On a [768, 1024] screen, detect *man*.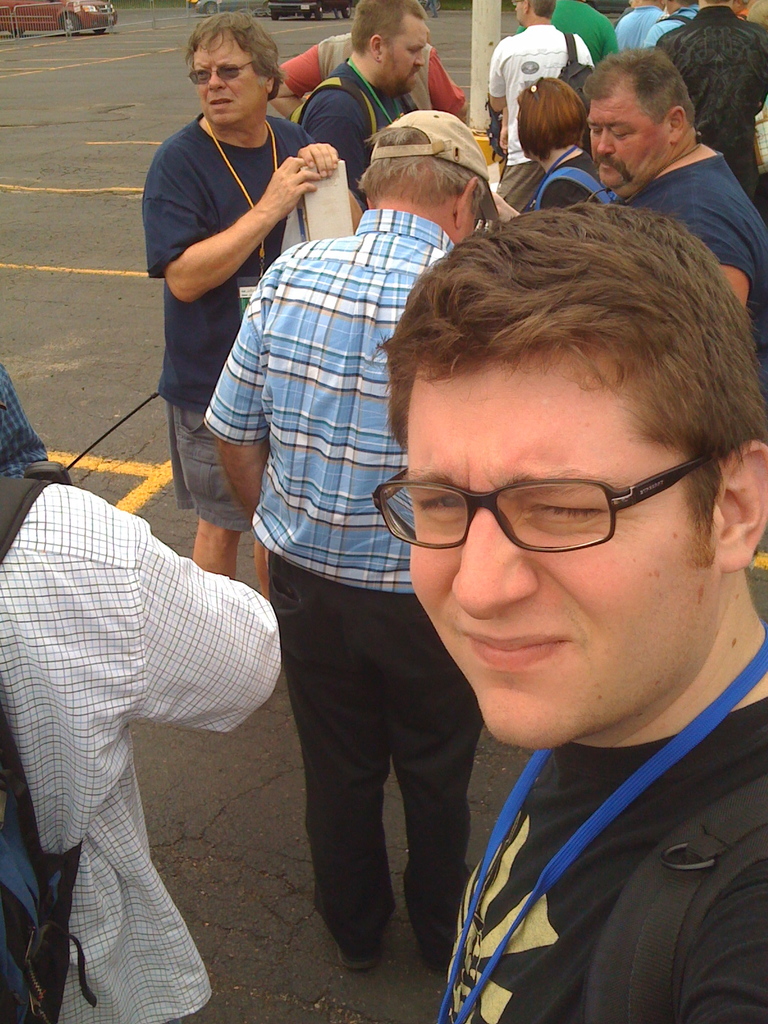
box(208, 104, 528, 965).
